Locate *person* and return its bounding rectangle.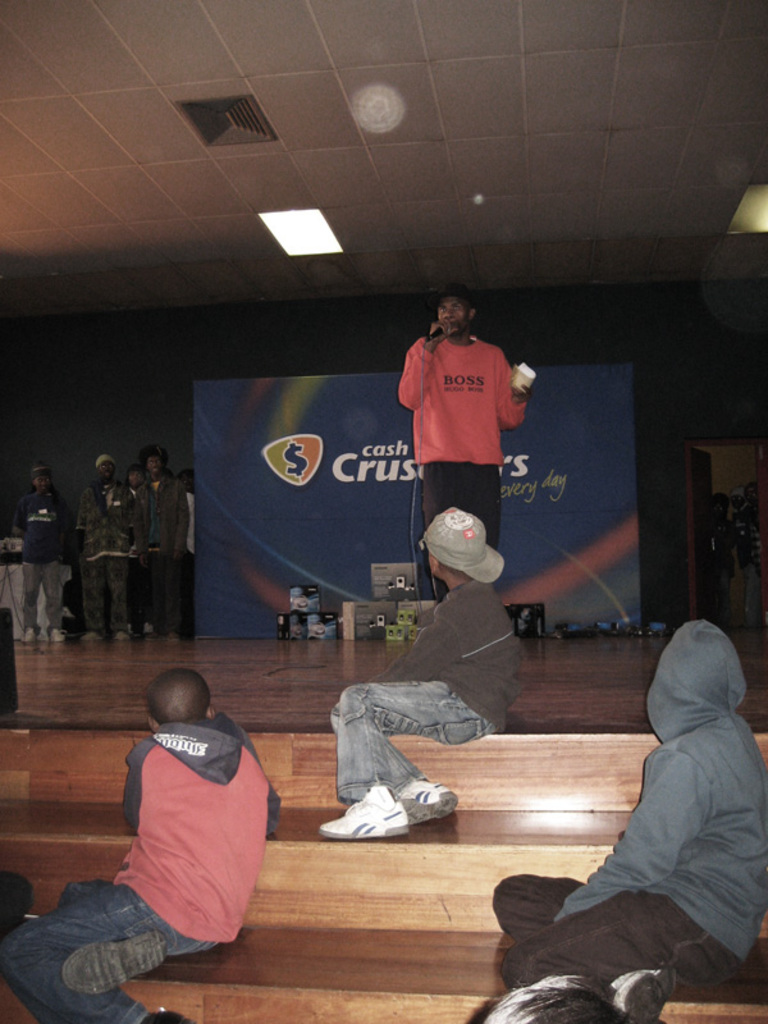
box=[116, 436, 193, 641].
